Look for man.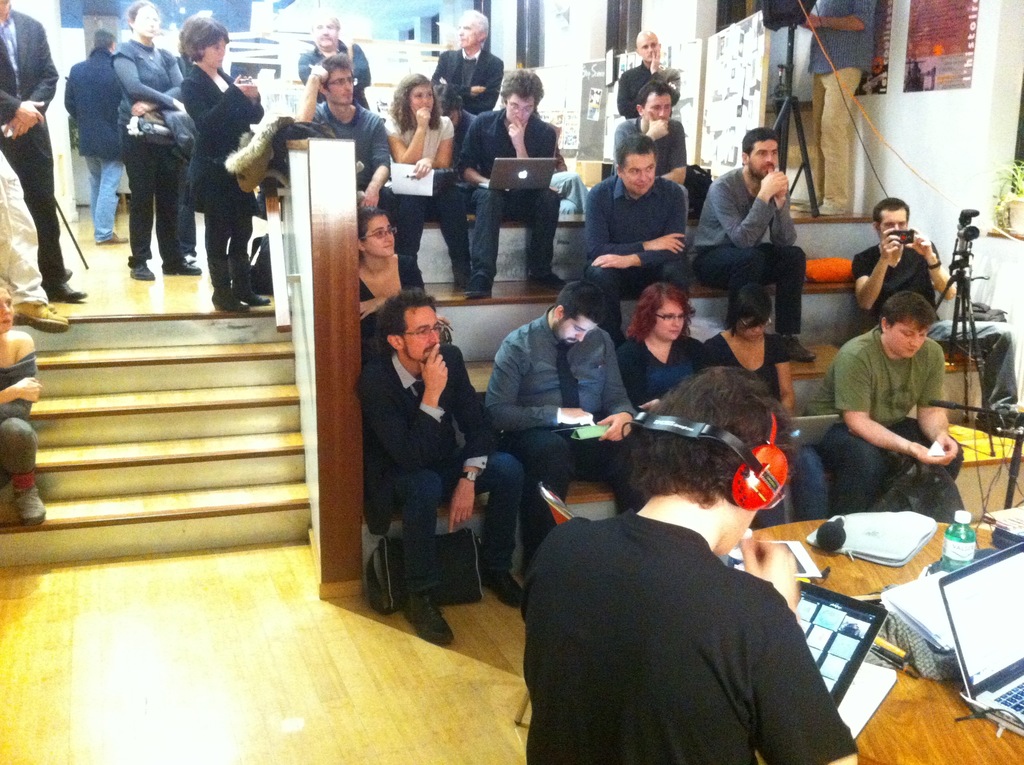
Found: box(361, 289, 522, 645).
